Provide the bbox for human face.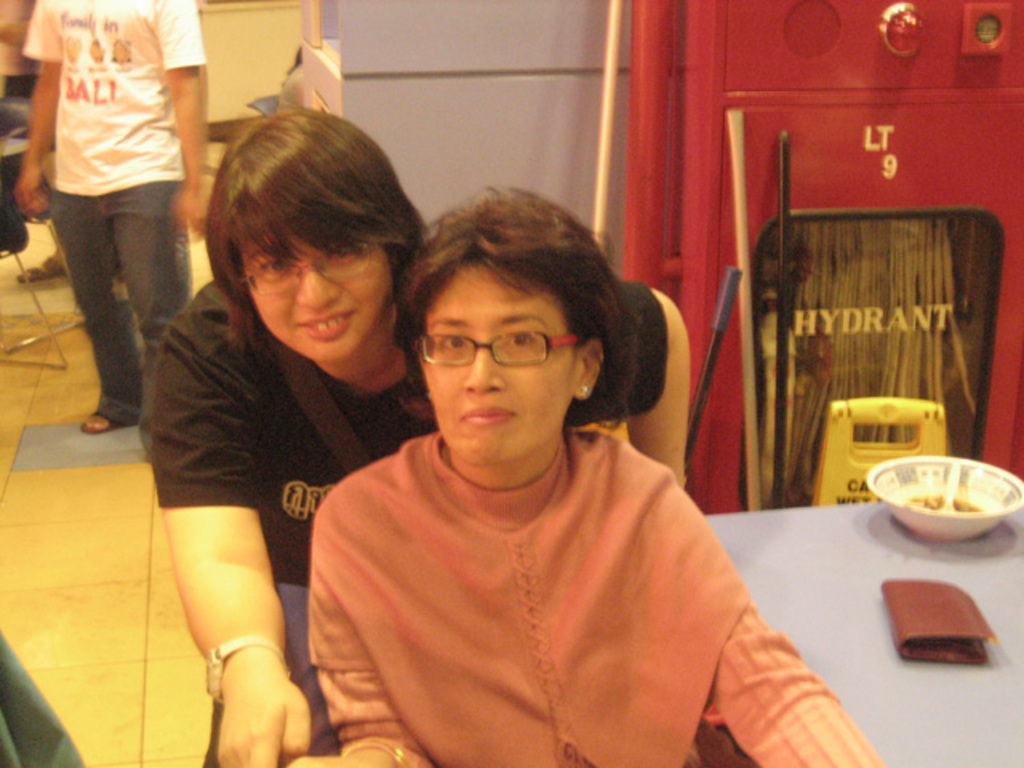
locate(424, 253, 573, 466).
